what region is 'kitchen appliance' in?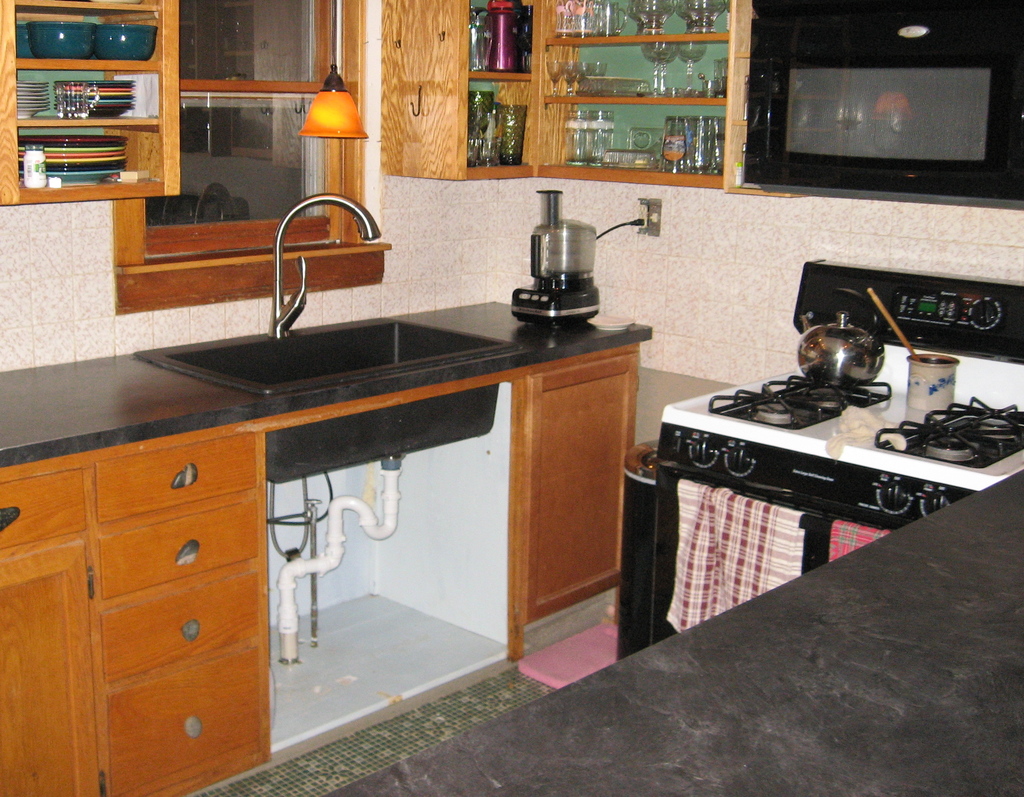
24,19,97,60.
